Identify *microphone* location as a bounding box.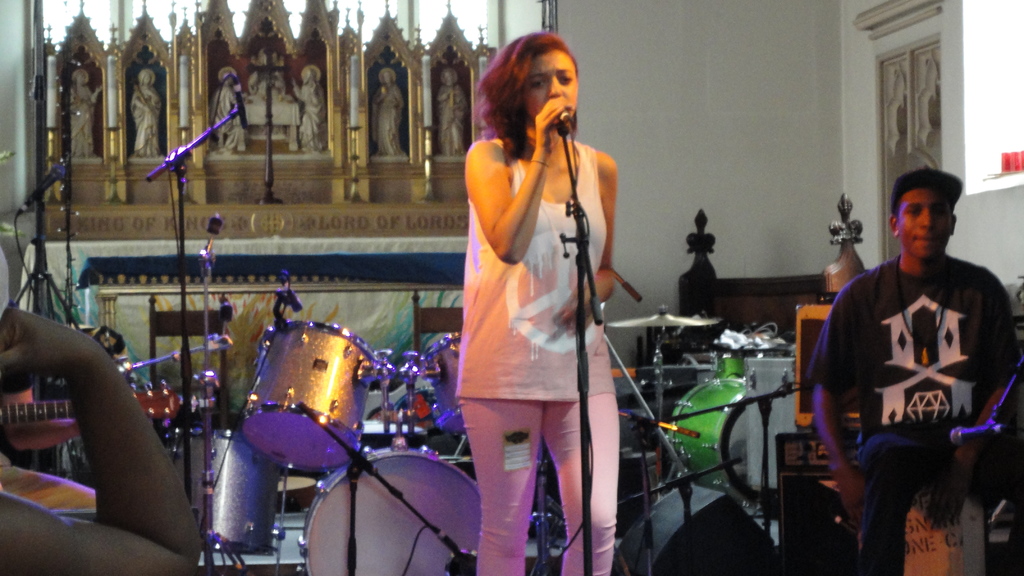
[x1=947, y1=421, x2=1002, y2=445].
